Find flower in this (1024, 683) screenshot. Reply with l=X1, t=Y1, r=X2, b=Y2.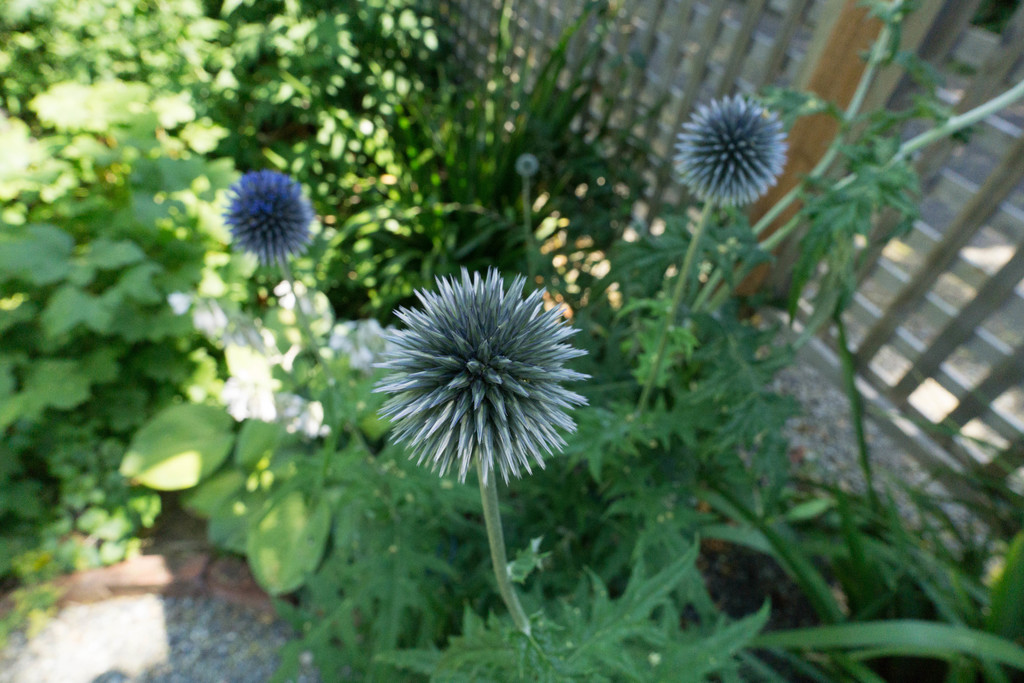
l=666, t=86, r=791, b=220.
